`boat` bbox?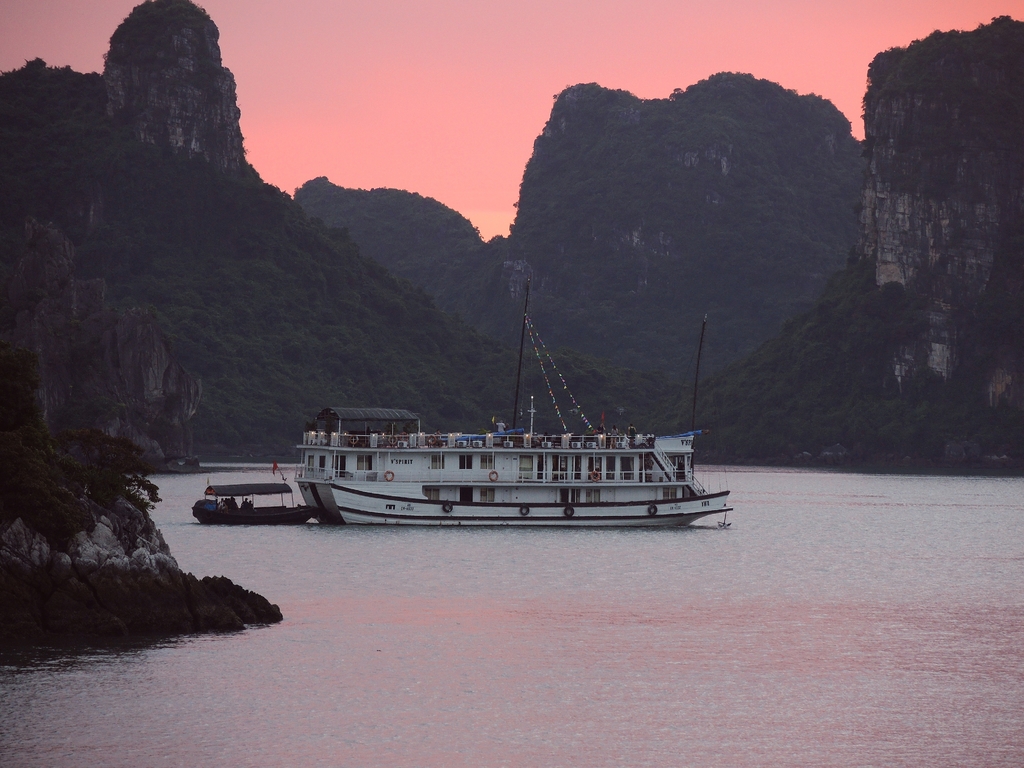
[x1=190, y1=467, x2=314, y2=521]
